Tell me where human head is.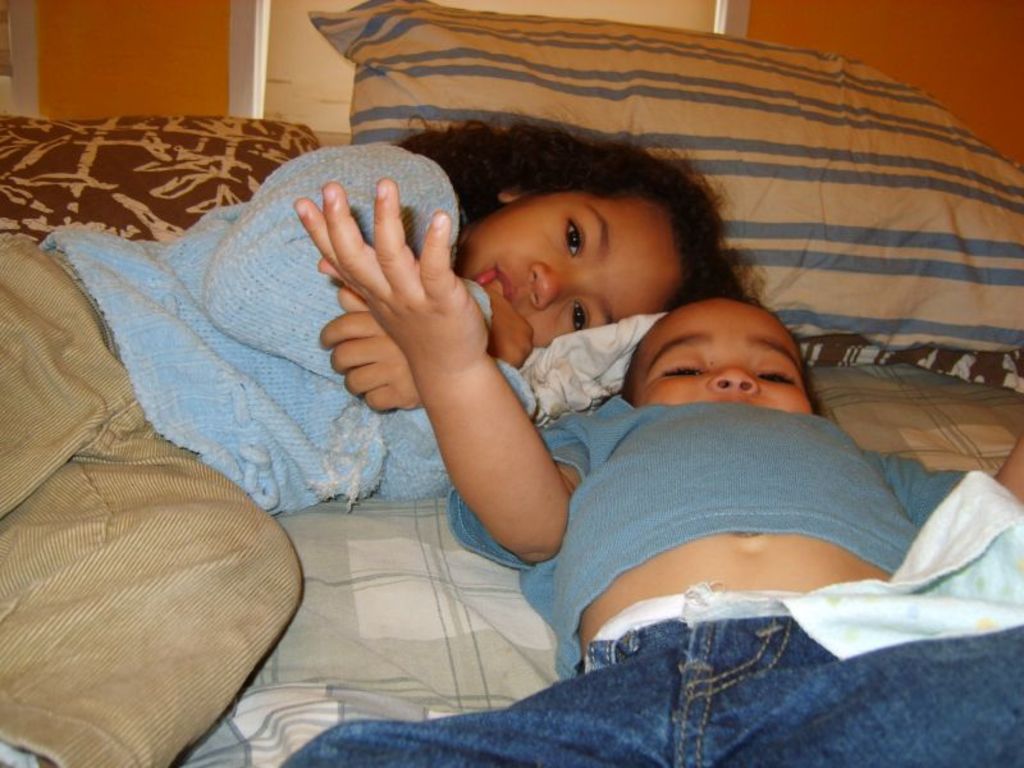
human head is at (614, 294, 824, 411).
